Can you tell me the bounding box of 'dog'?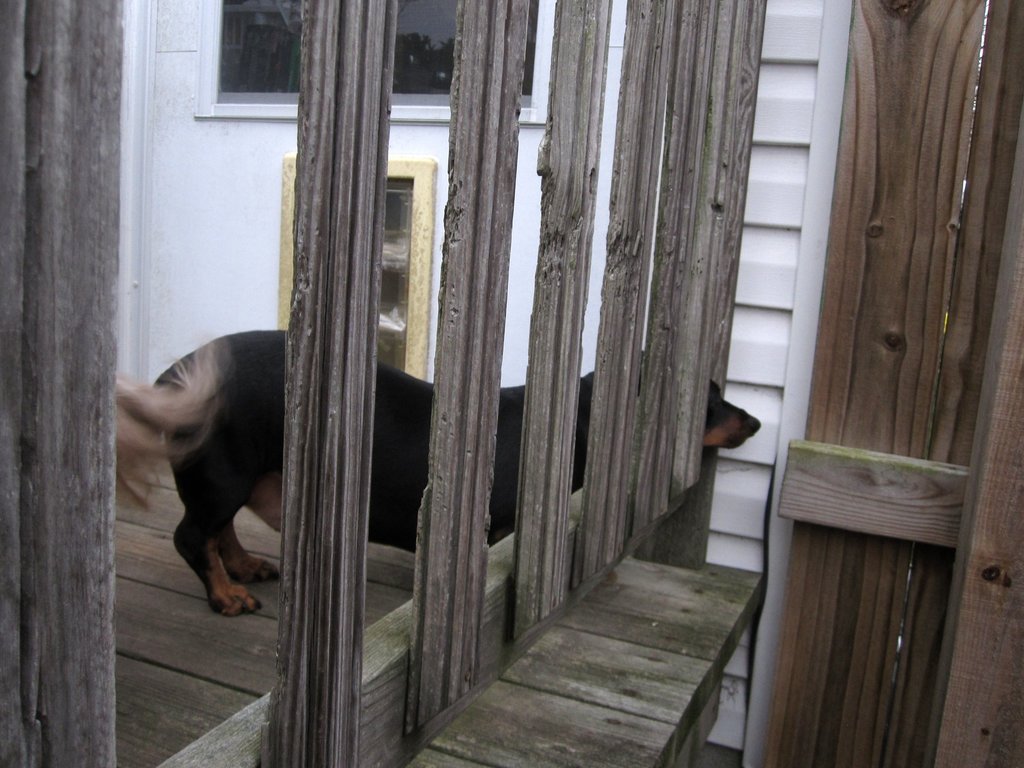
l=138, t=331, r=767, b=615.
